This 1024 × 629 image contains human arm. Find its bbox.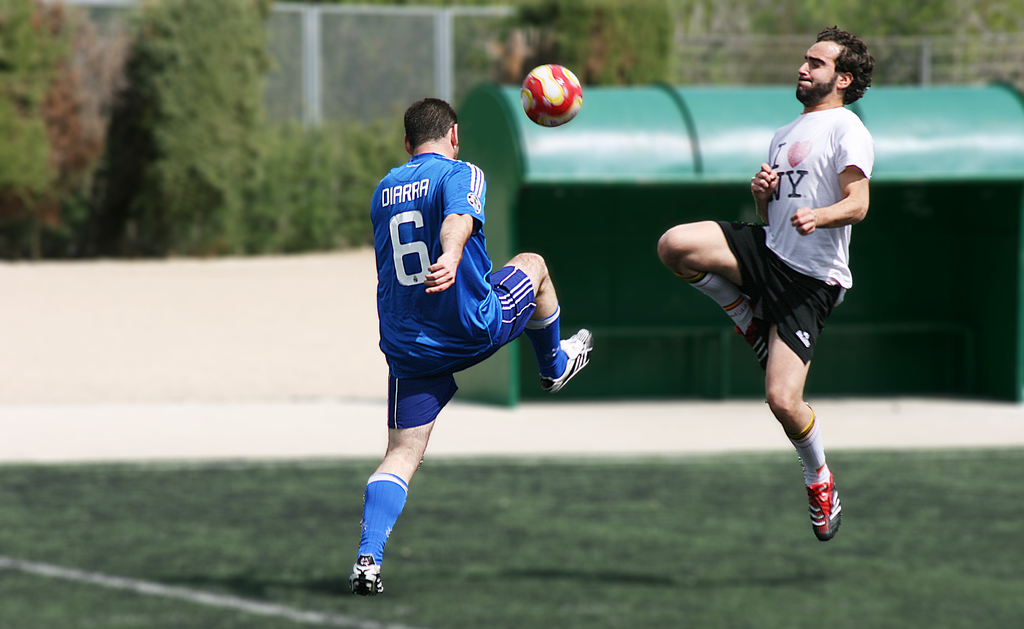
bbox(424, 165, 487, 295).
